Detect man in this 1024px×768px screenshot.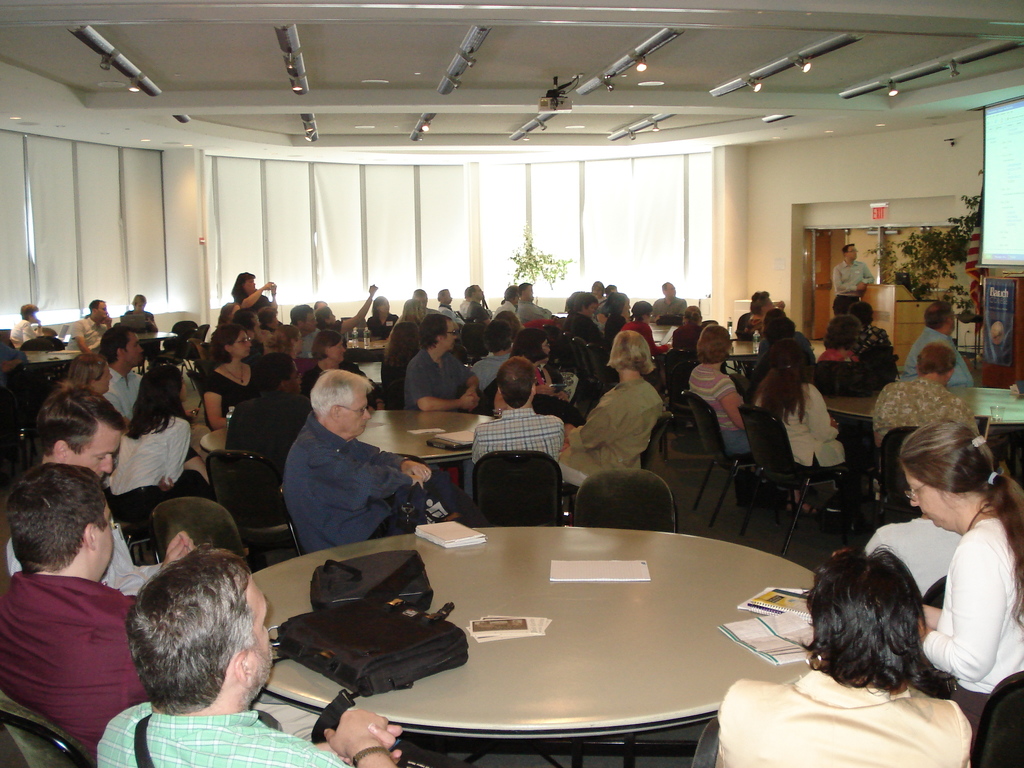
Detection: [x1=9, y1=385, x2=190, y2=595].
